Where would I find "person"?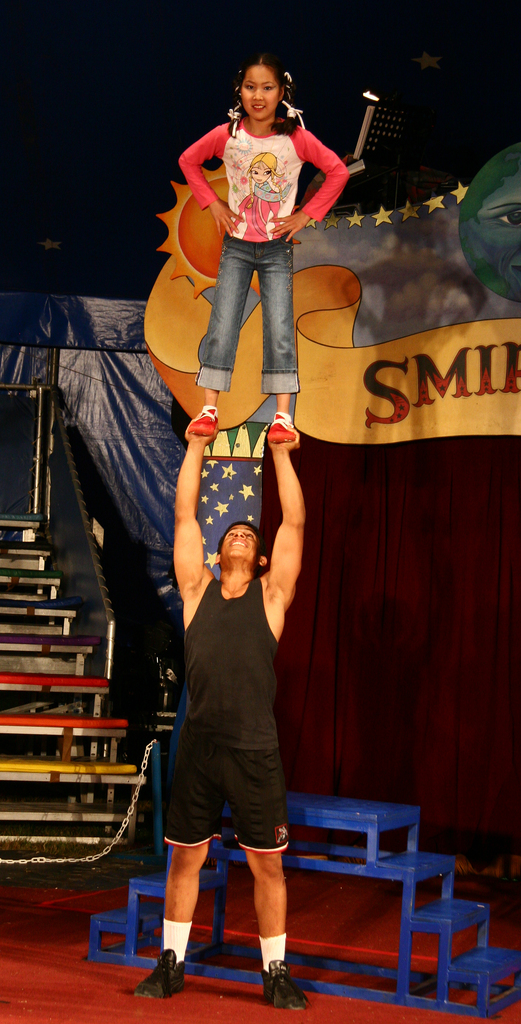
At 163:56:348:447.
